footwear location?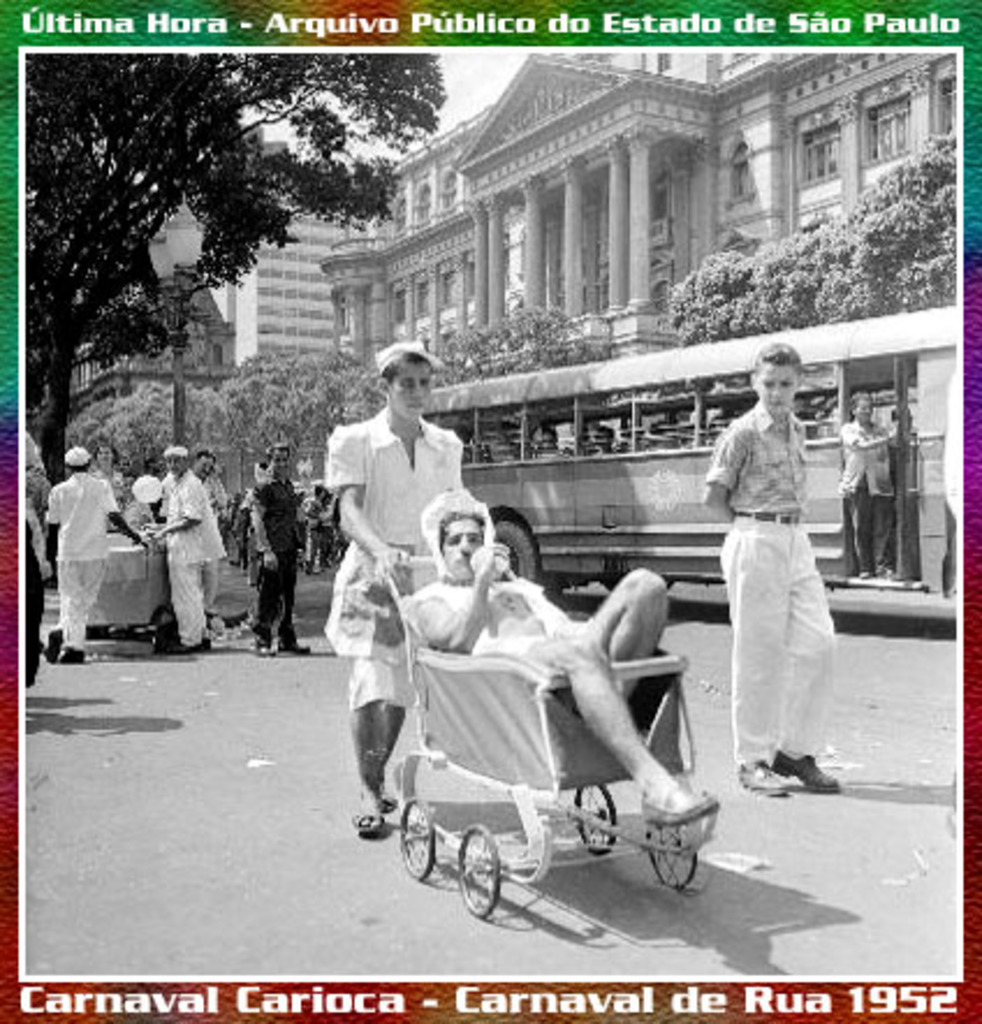
x1=739 y1=760 x2=785 y2=788
